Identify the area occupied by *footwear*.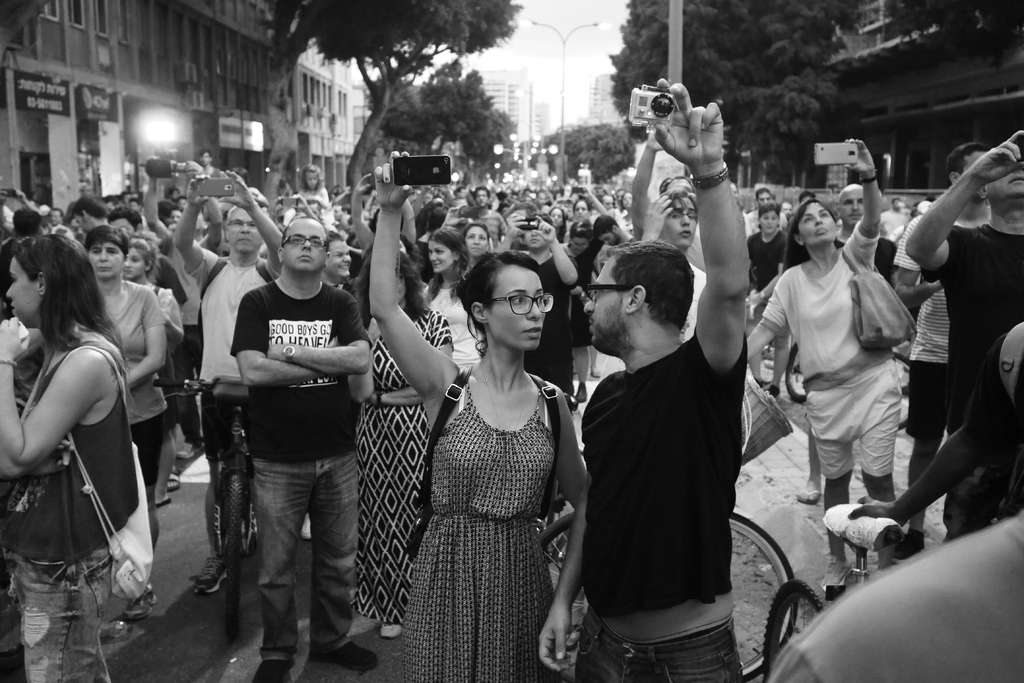
Area: locate(318, 638, 385, 671).
